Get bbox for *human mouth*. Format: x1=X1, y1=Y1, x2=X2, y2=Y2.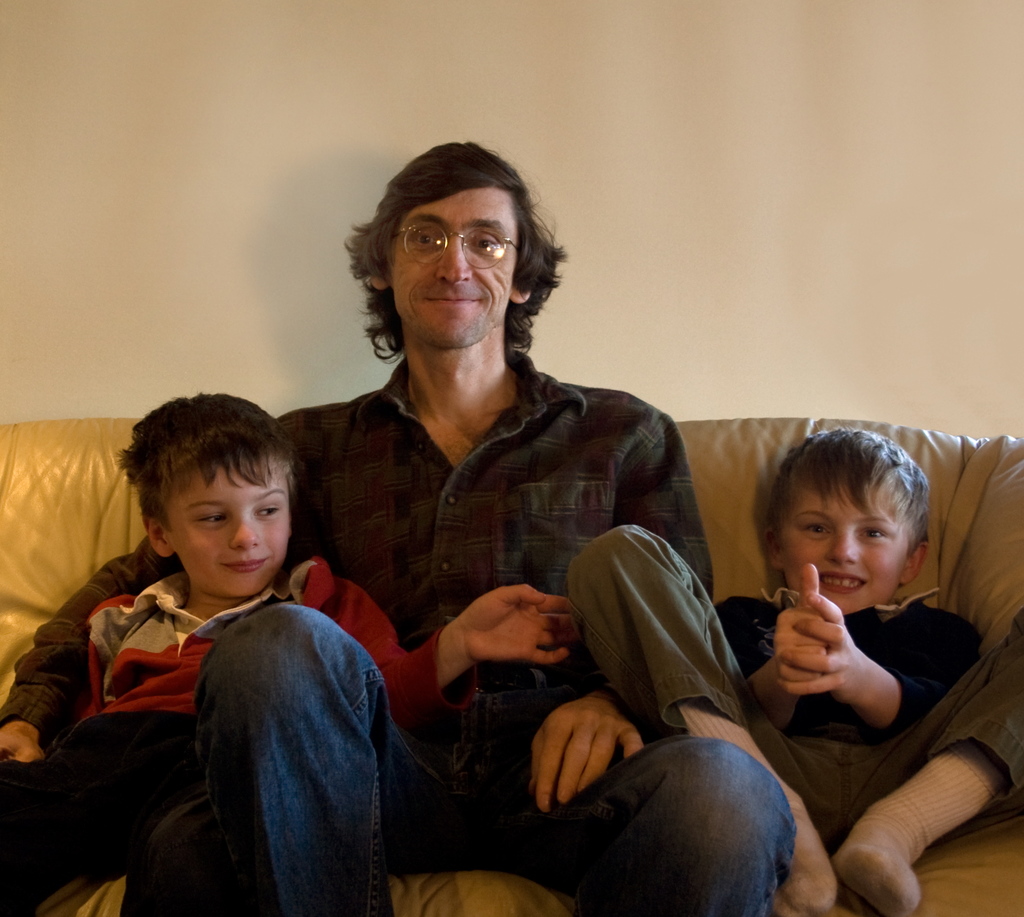
x1=420, y1=288, x2=488, y2=319.
